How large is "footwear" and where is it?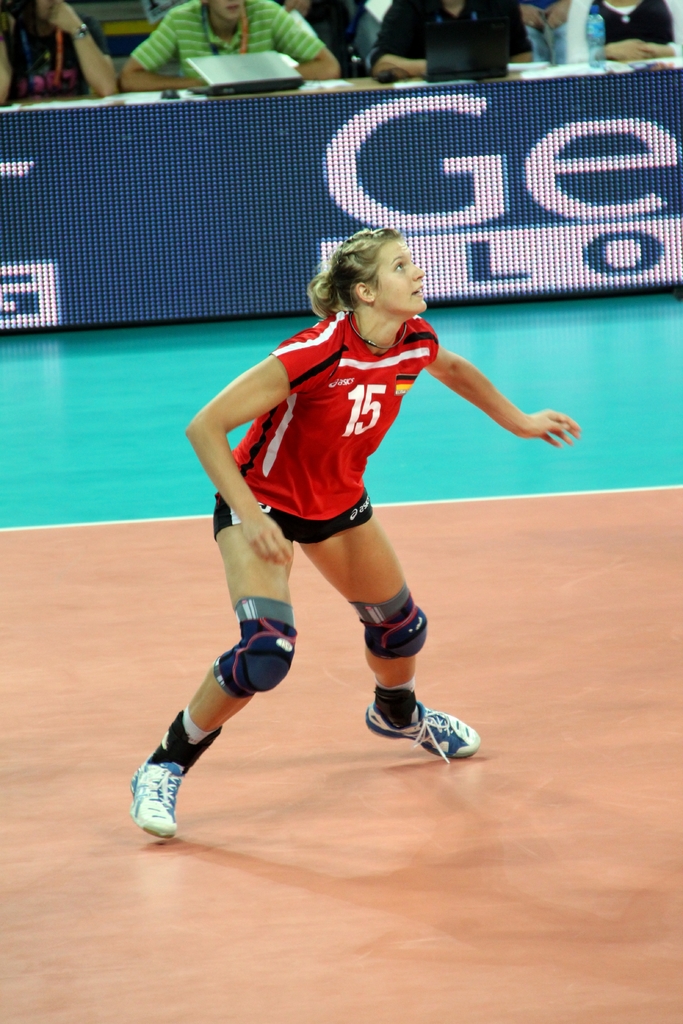
Bounding box: 129/758/186/839.
